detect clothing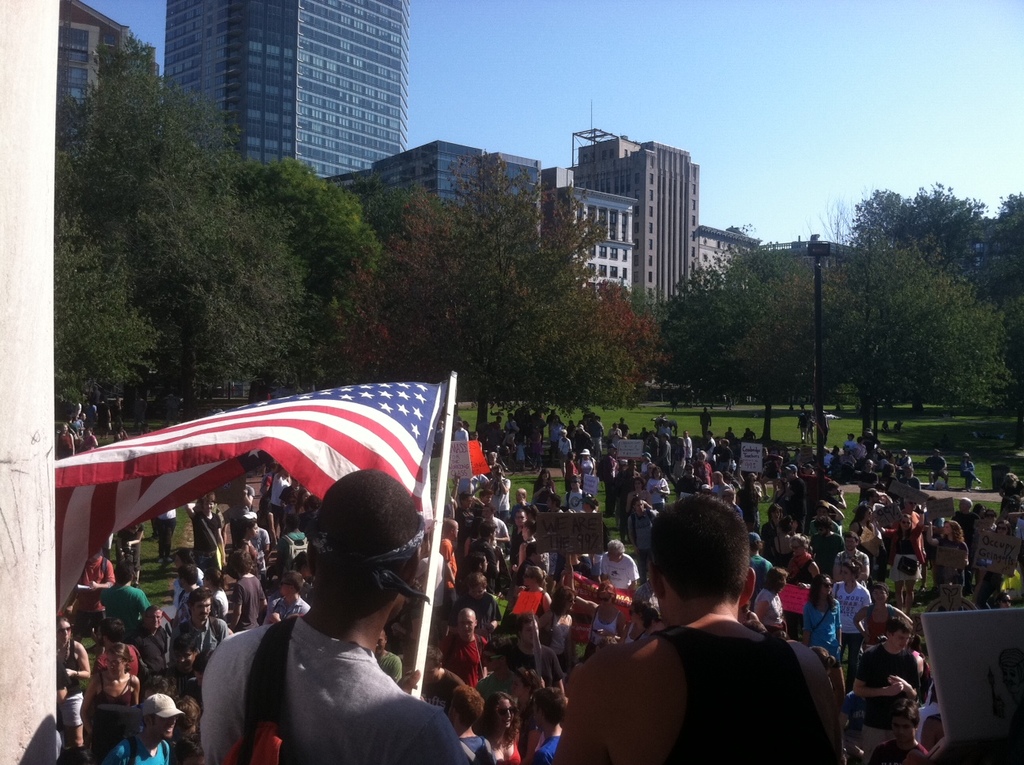
(833, 584, 874, 647)
